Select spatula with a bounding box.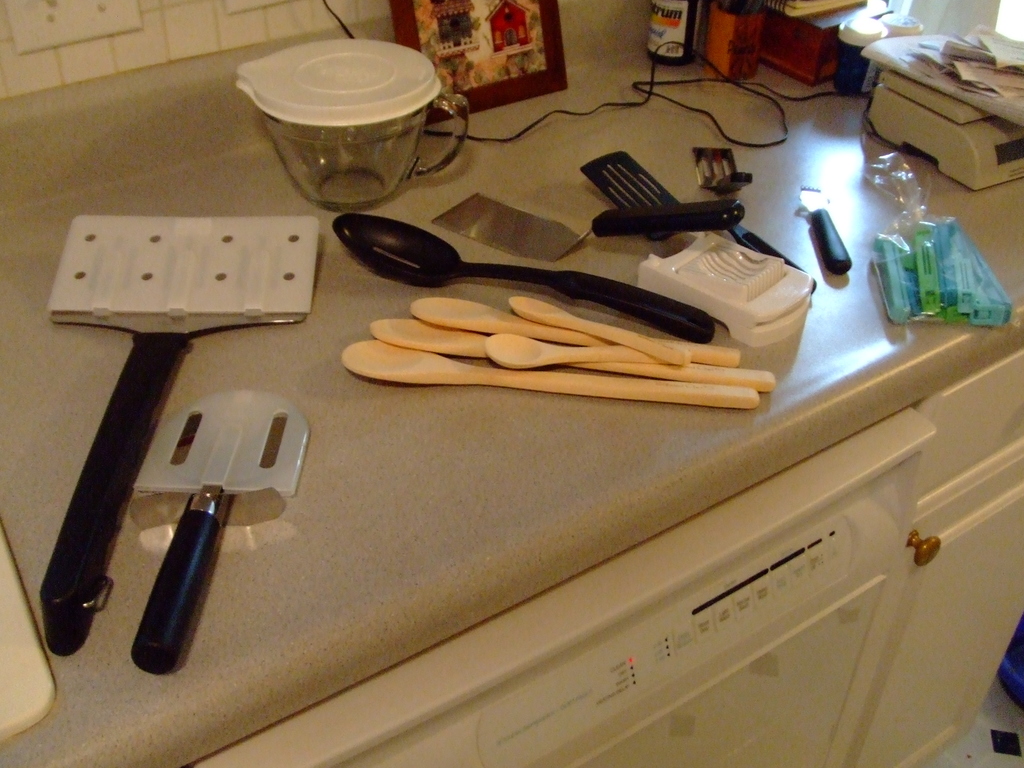
[left=330, top=209, right=717, bottom=344].
